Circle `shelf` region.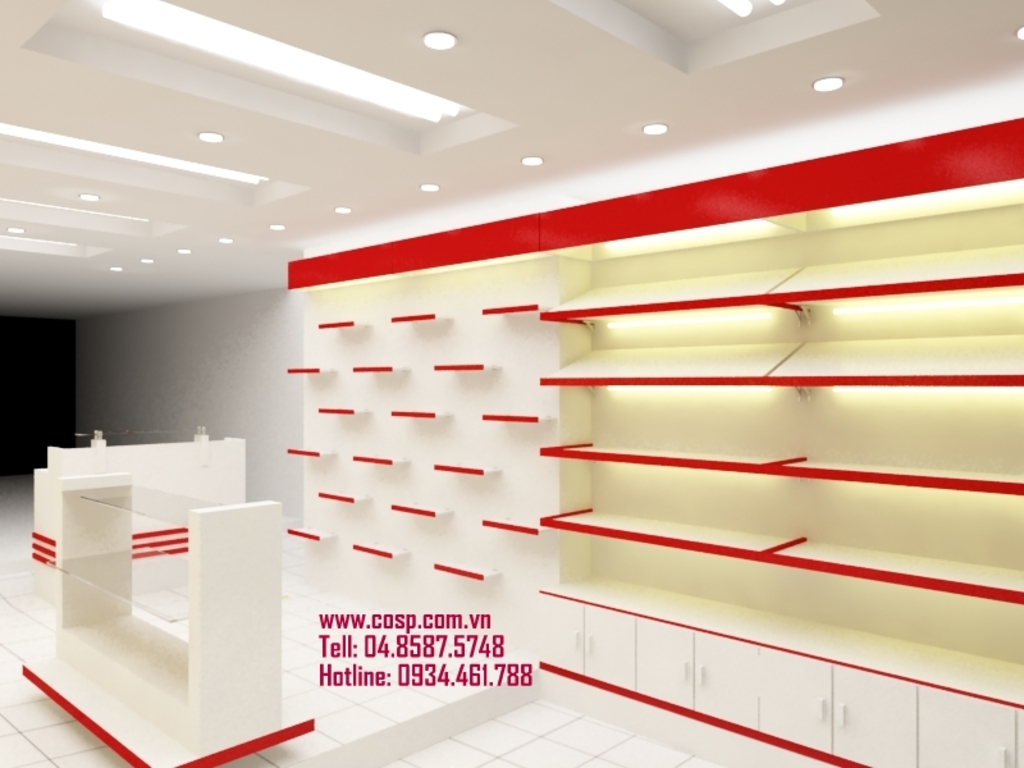
Region: Rect(128, 78, 995, 748).
